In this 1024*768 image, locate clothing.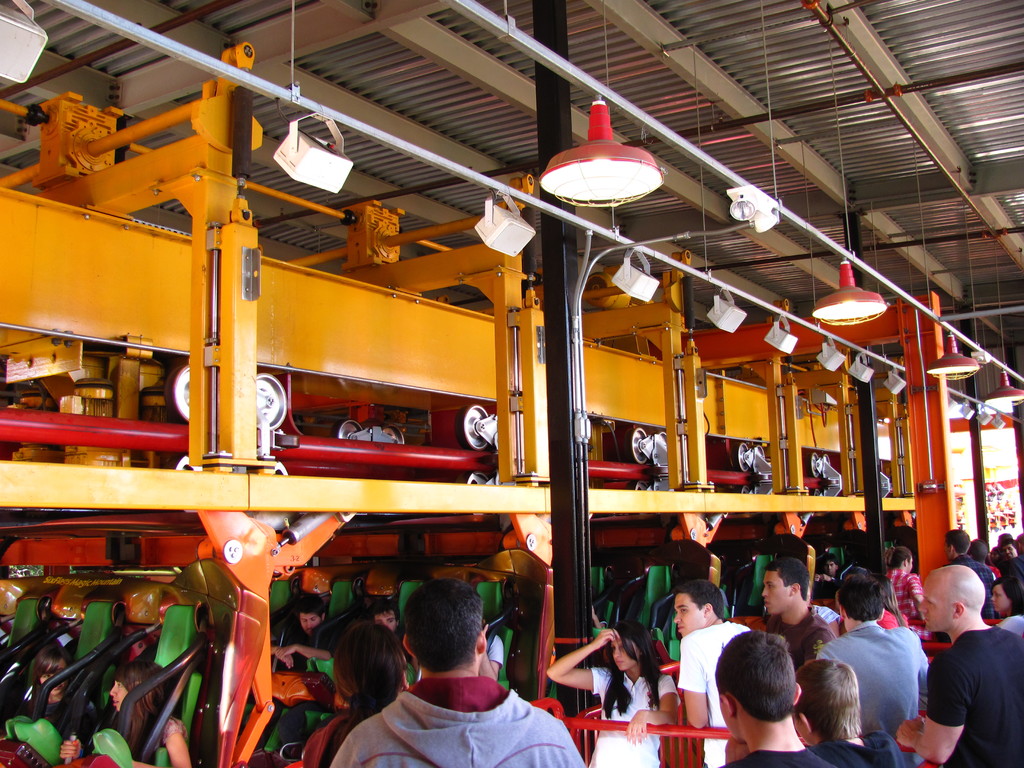
Bounding box: [left=943, top=554, right=993, bottom=611].
